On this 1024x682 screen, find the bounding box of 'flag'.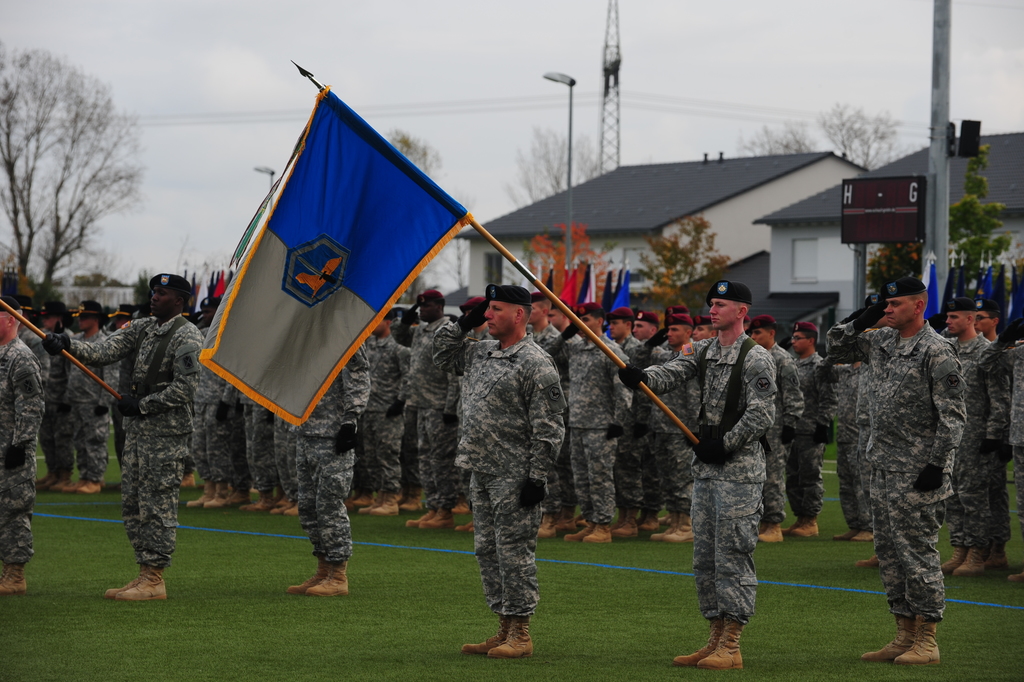
Bounding box: l=986, t=263, r=1005, b=318.
